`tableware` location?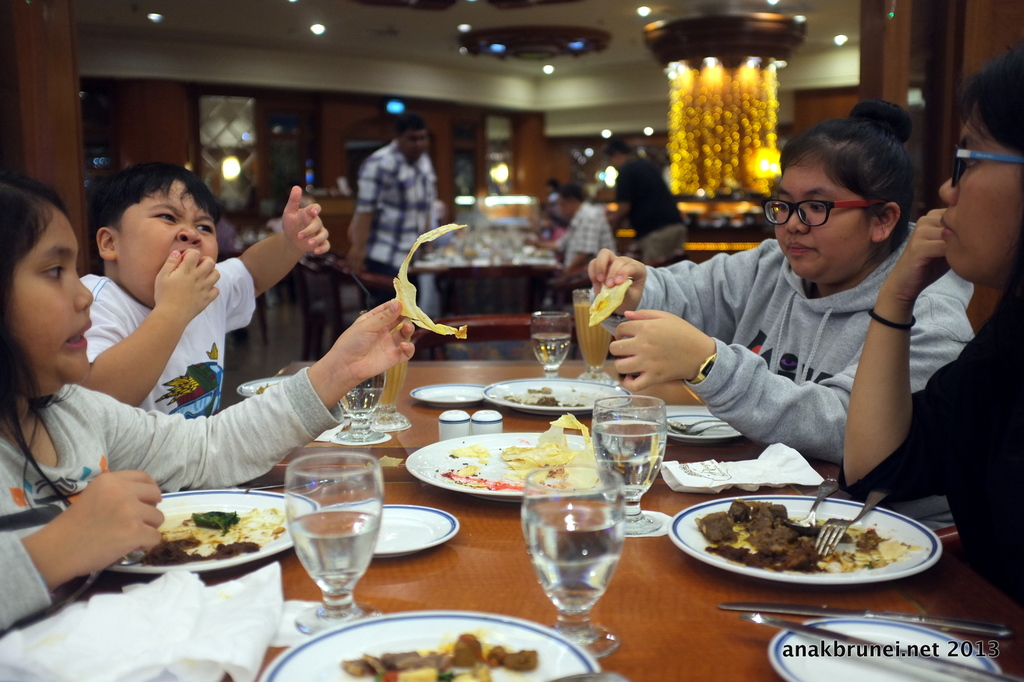
530, 308, 571, 373
